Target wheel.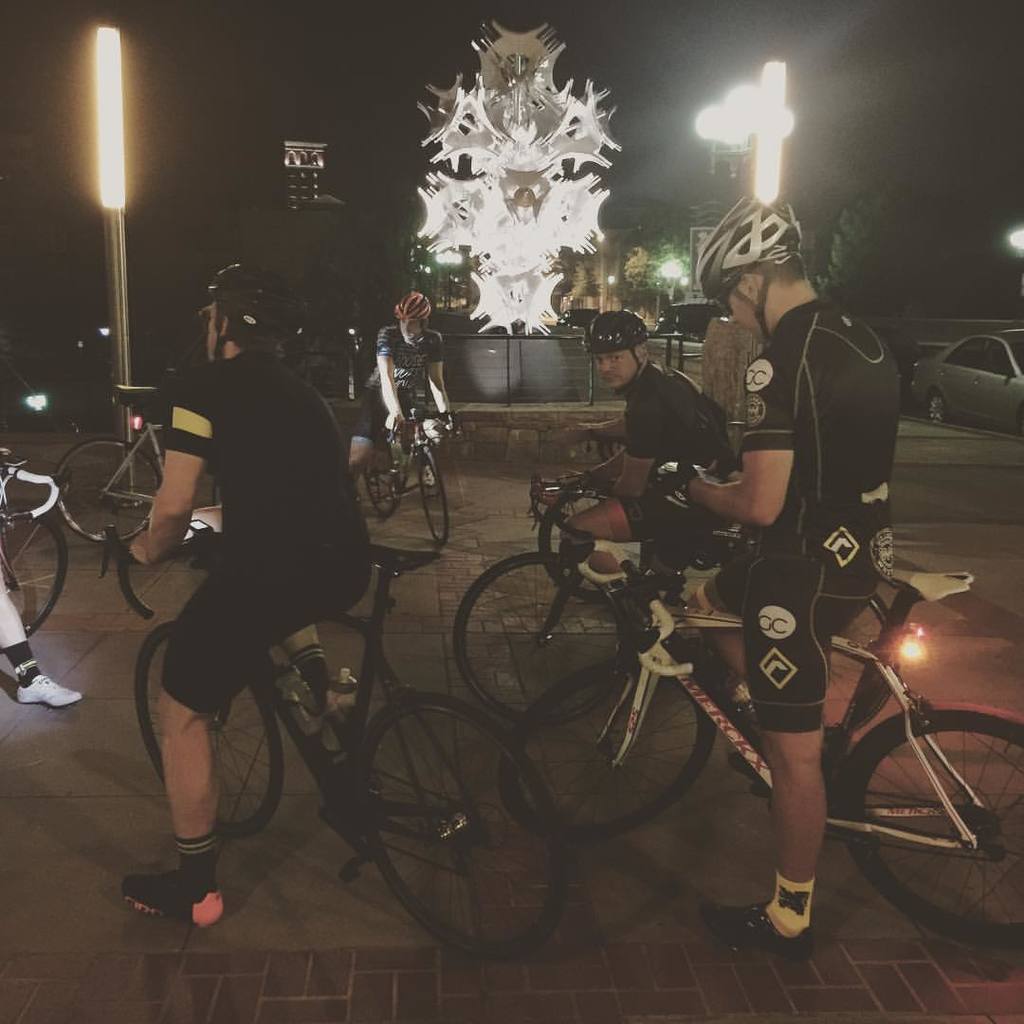
Target region: 923,388,946,427.
